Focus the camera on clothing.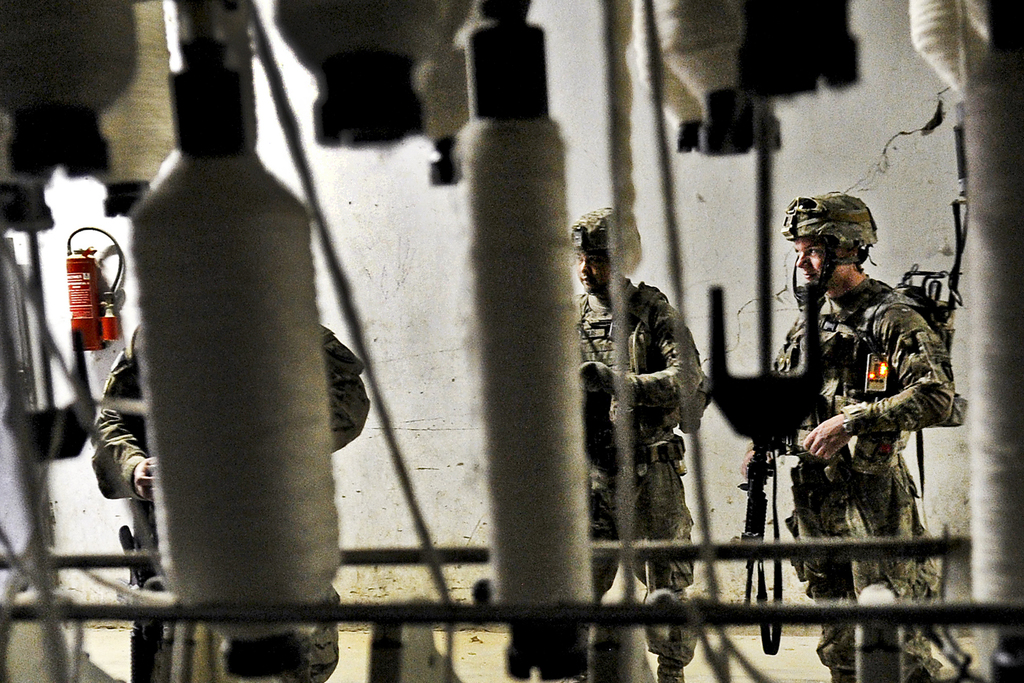
Focus region: rect(89, 336, 370, 682).
